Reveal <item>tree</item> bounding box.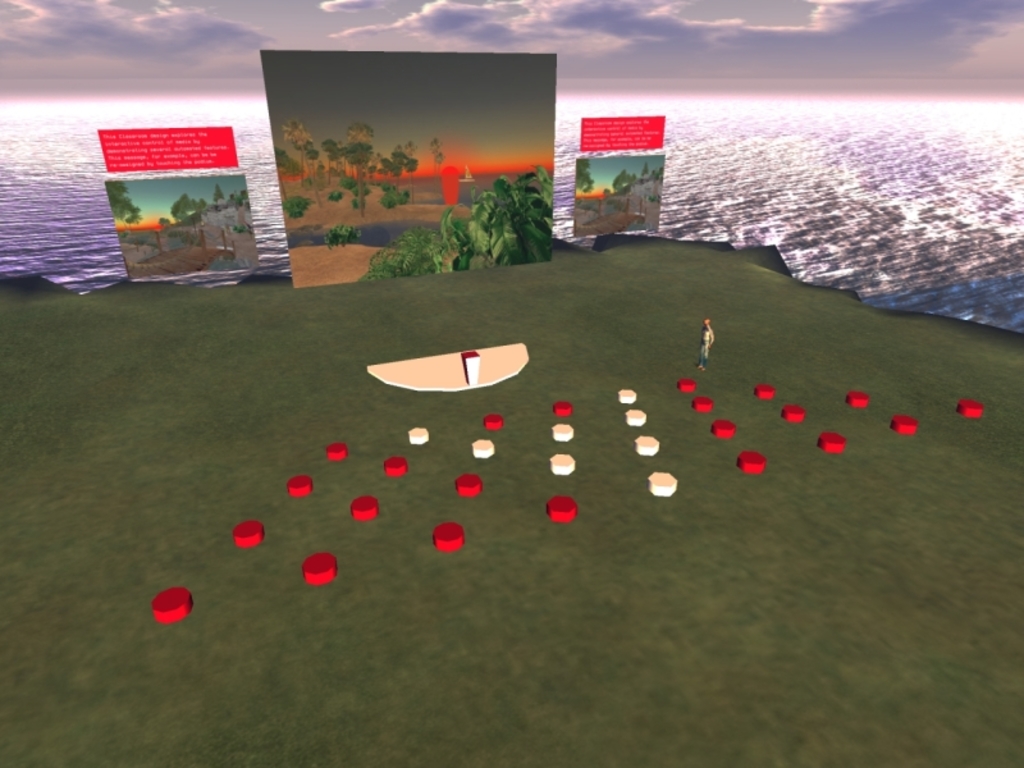
Revealed: x1=576 y1=164 x2=596 y2=192.
